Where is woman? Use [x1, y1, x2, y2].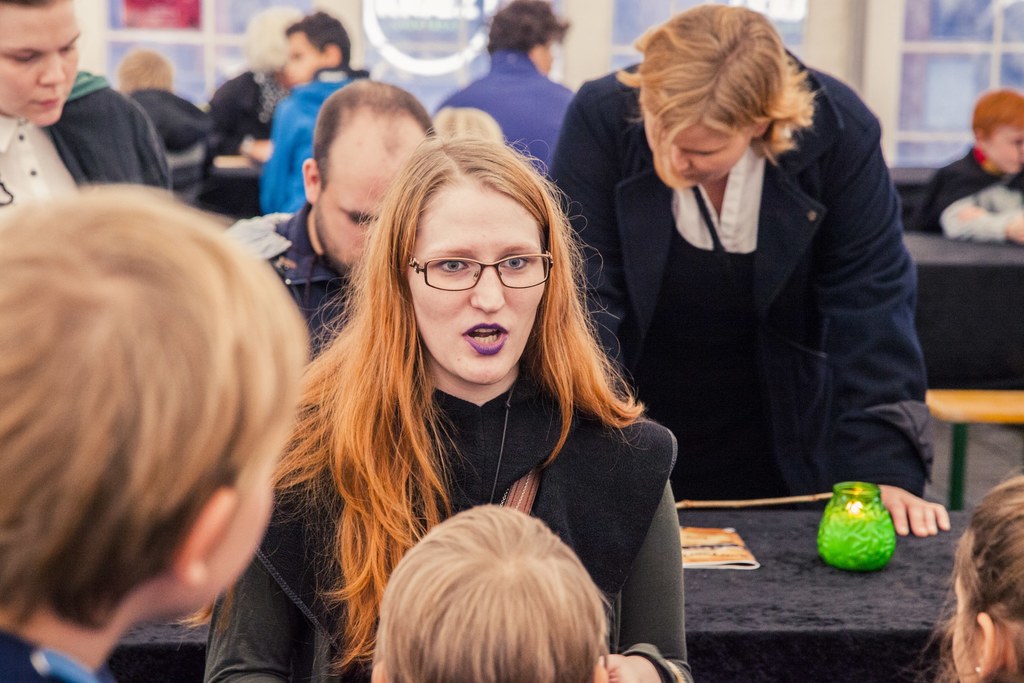
[259, 99, 688, 673].
